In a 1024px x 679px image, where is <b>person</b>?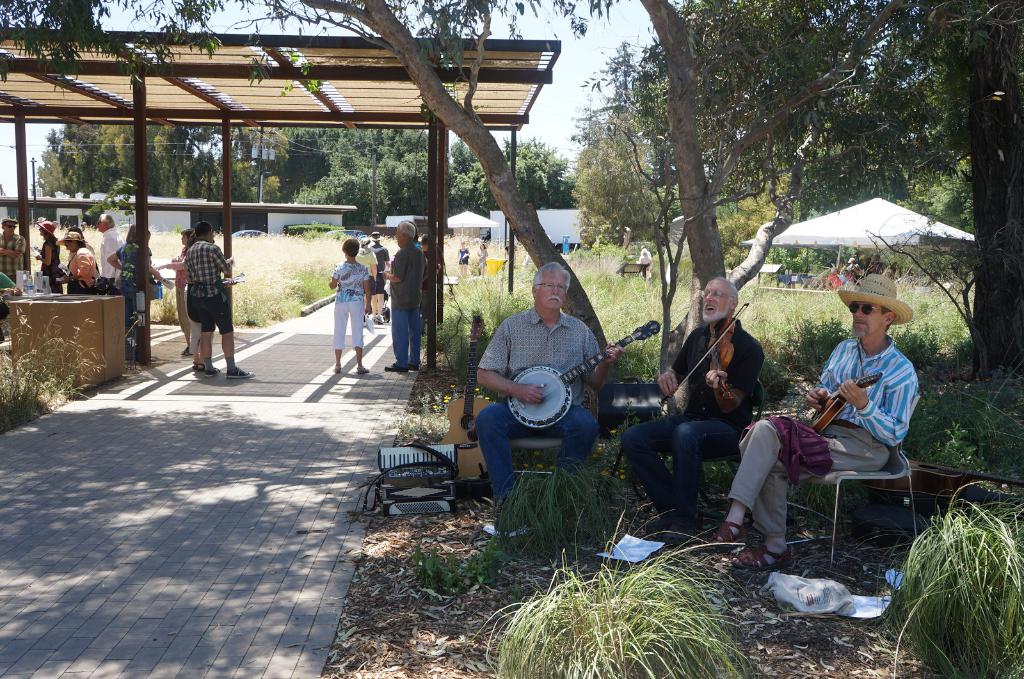
BBox(58, 228, 92, 298).
